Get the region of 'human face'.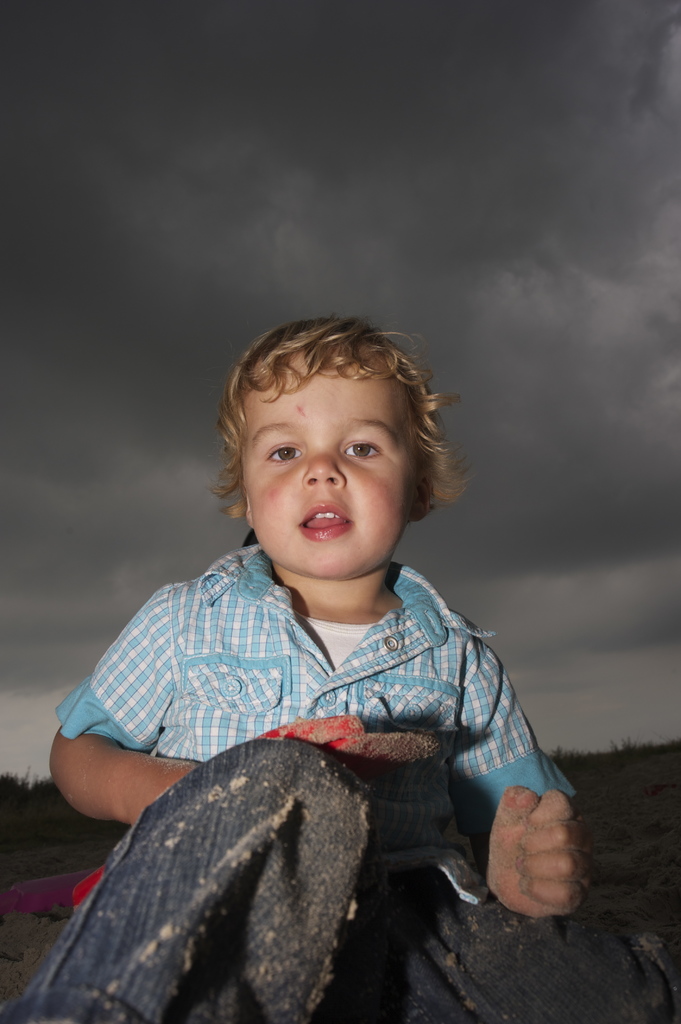
pyautogui.locateOnScreen(244, 352, 419, 574).
